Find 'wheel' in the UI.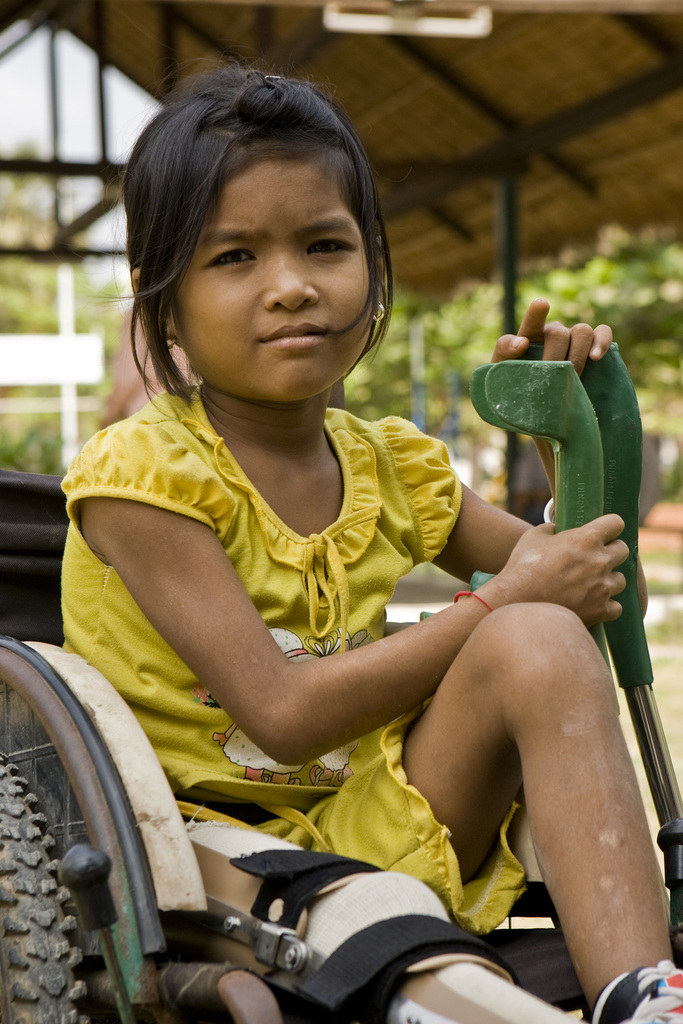
UI element at region(0, 750, 93, 1023).
